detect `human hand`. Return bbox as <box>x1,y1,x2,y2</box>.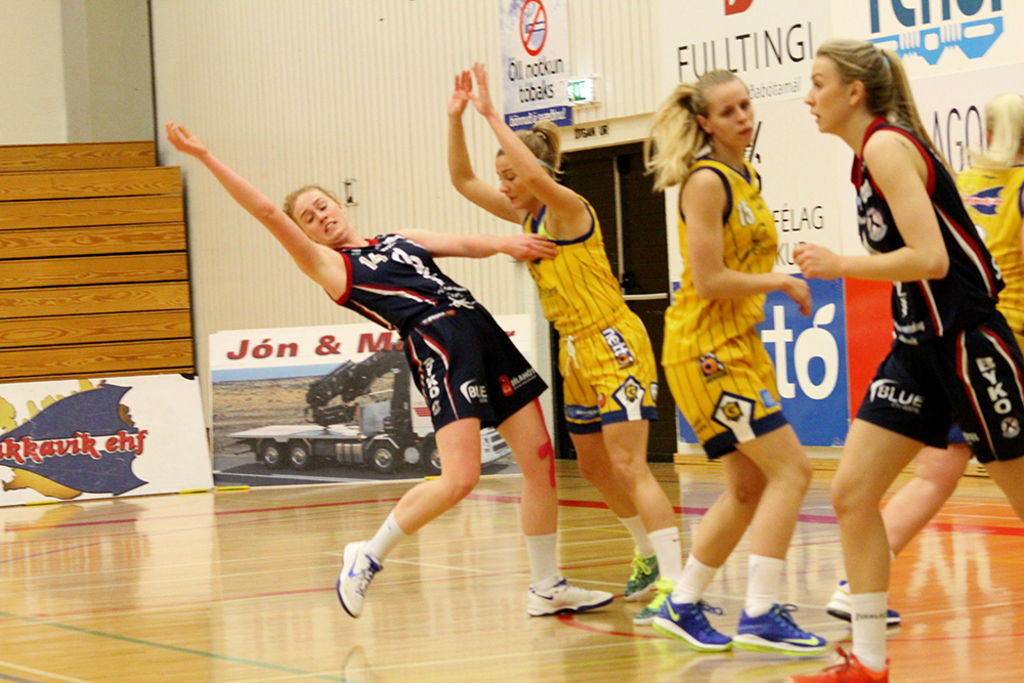
<box>465,56,496,118</box>.
